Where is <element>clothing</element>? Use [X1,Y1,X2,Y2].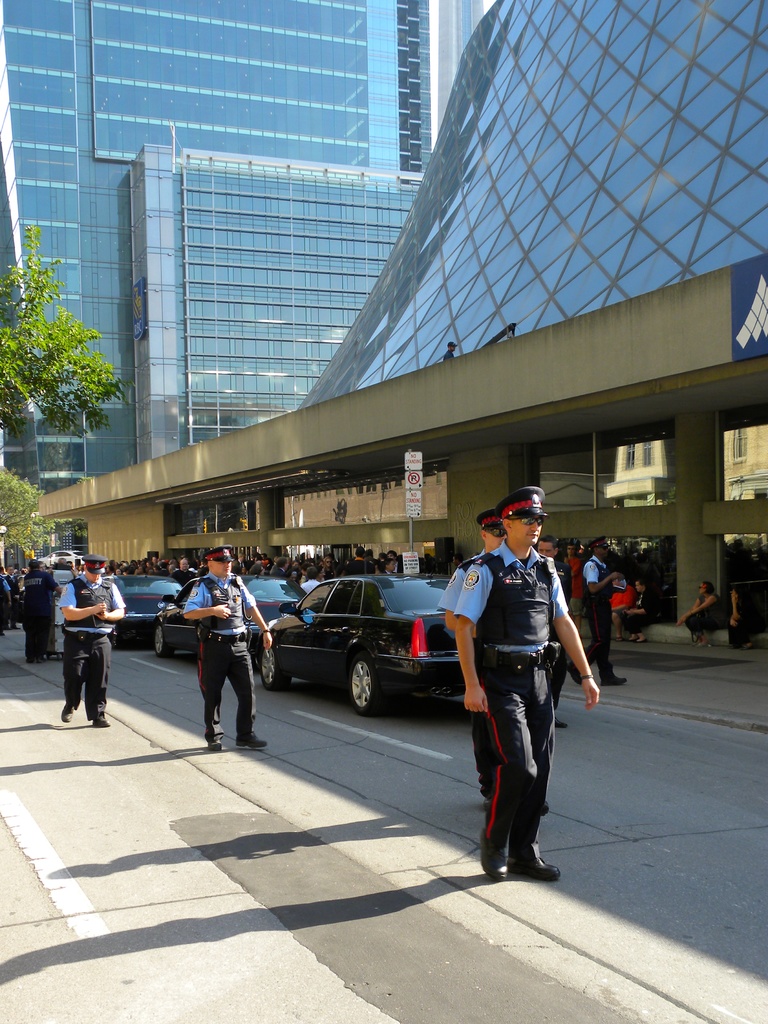
[456,484,588,851].
